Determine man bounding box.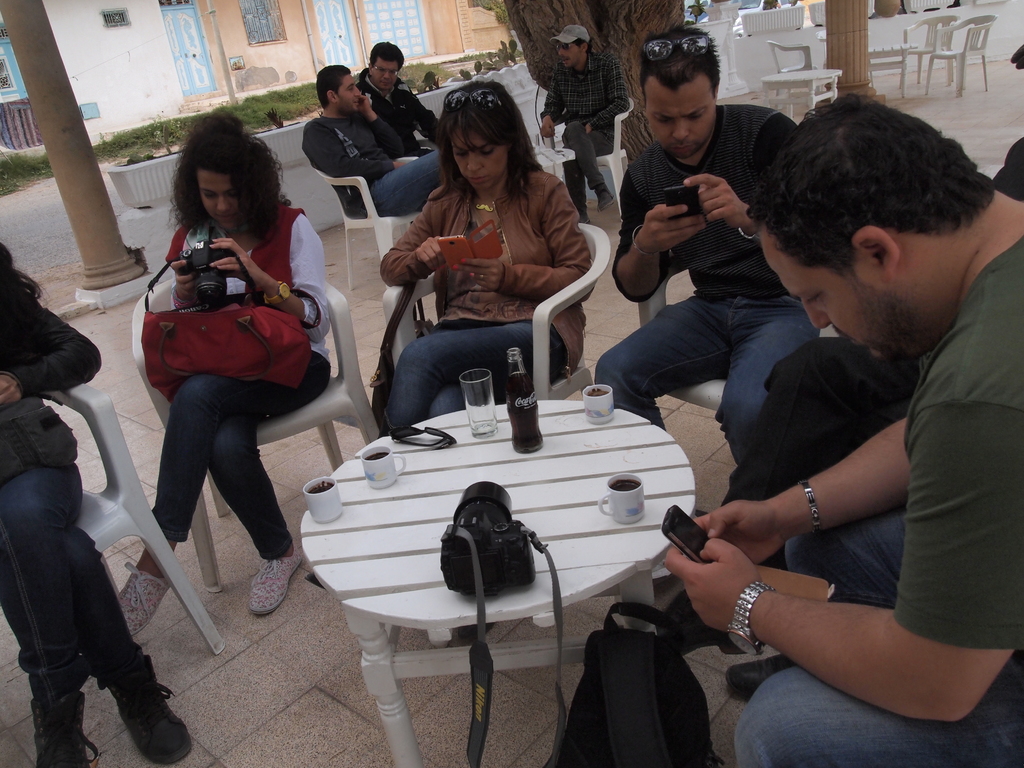
Determined: <box>353,38,449,162</box>.
